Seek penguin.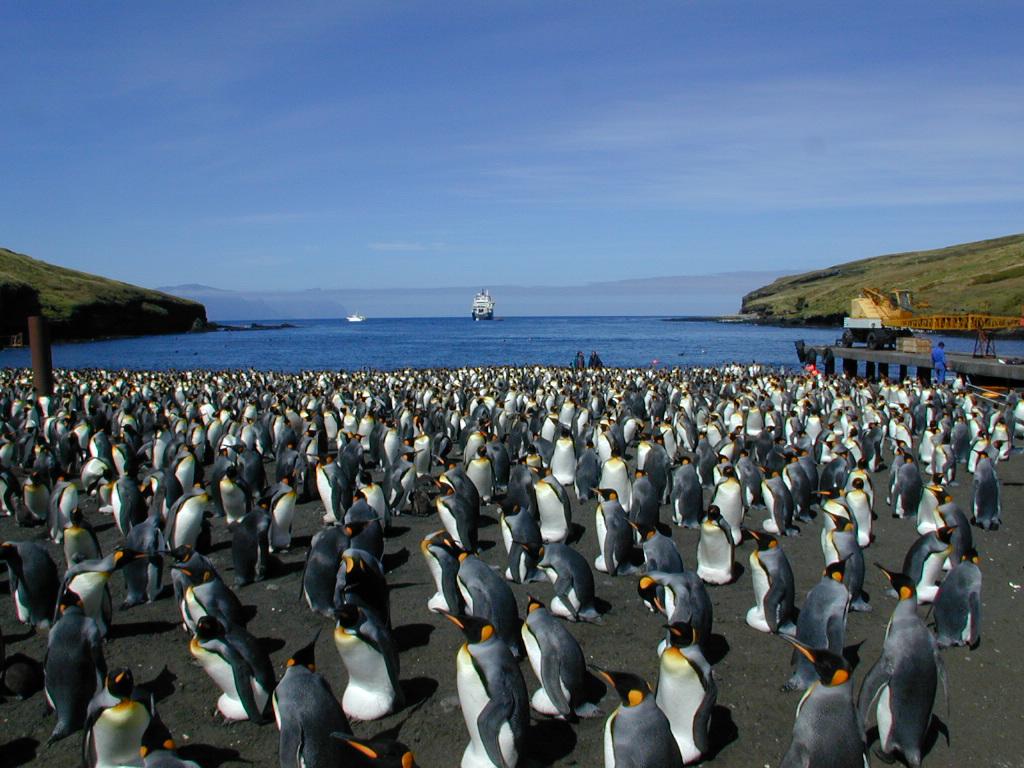
[525, 458, 570, 550].
